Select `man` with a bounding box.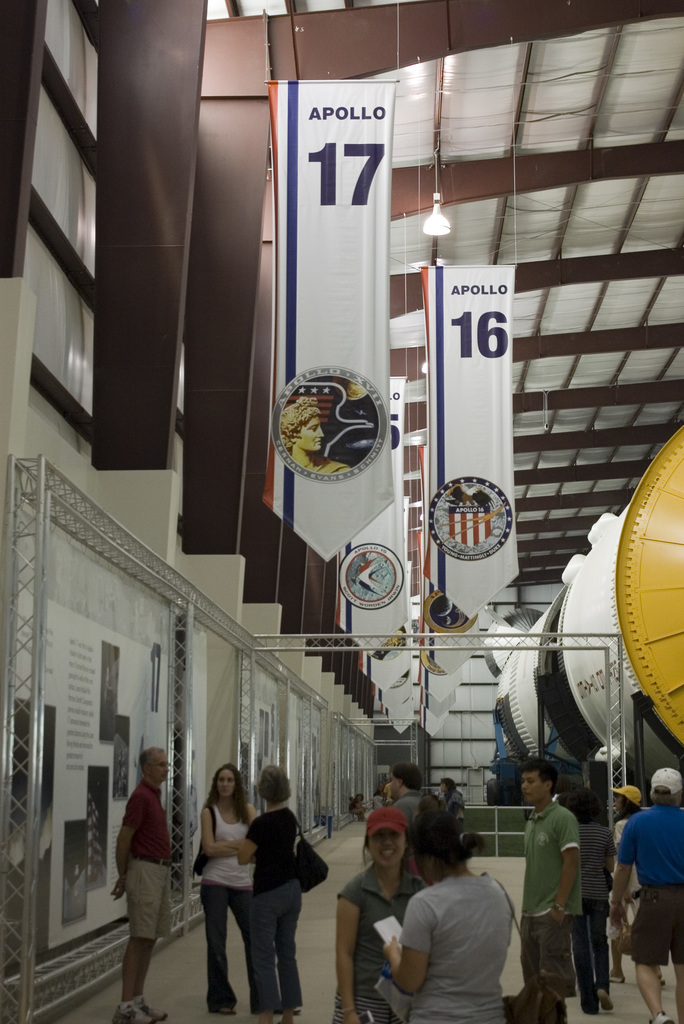
region(385, 764, 437, 906).
